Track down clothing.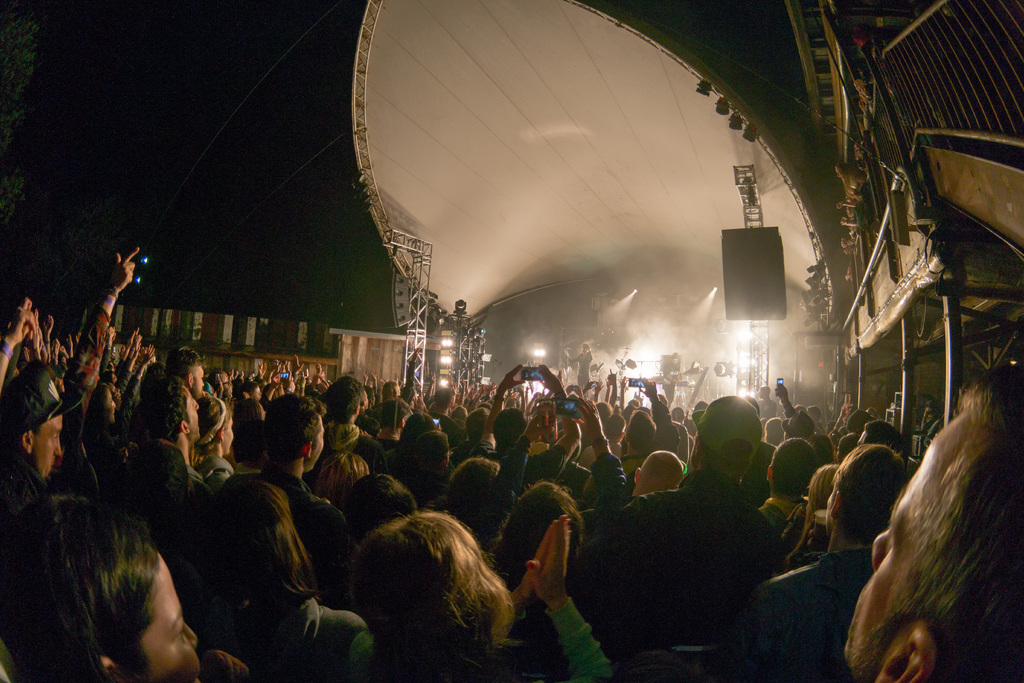
Tracked to Rect(203, 386, 213, 393).
